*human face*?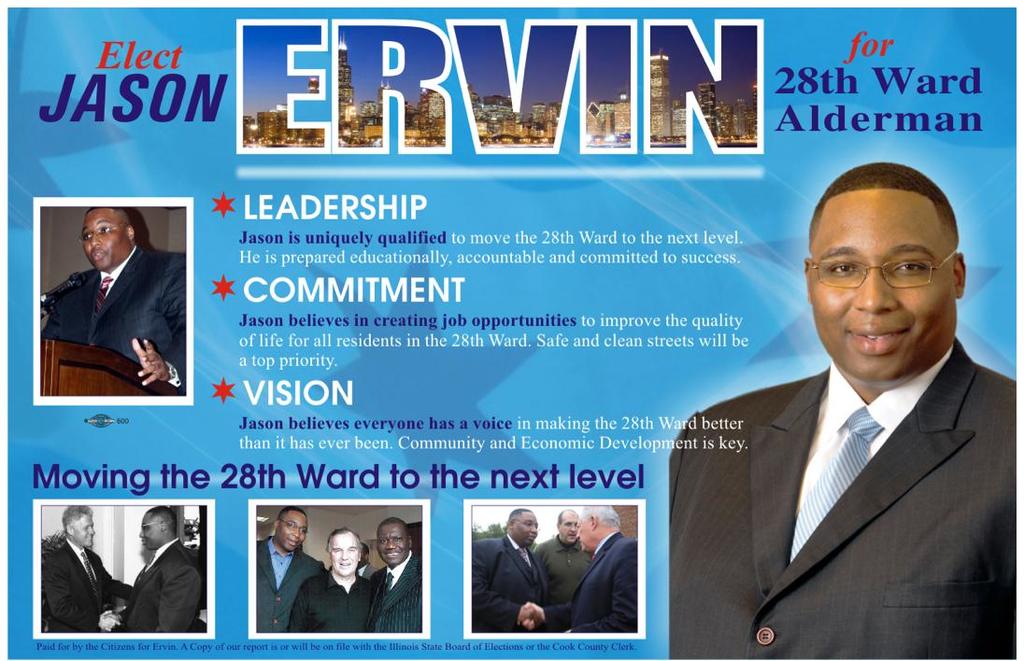
box=[517, 514, 541, 542]
